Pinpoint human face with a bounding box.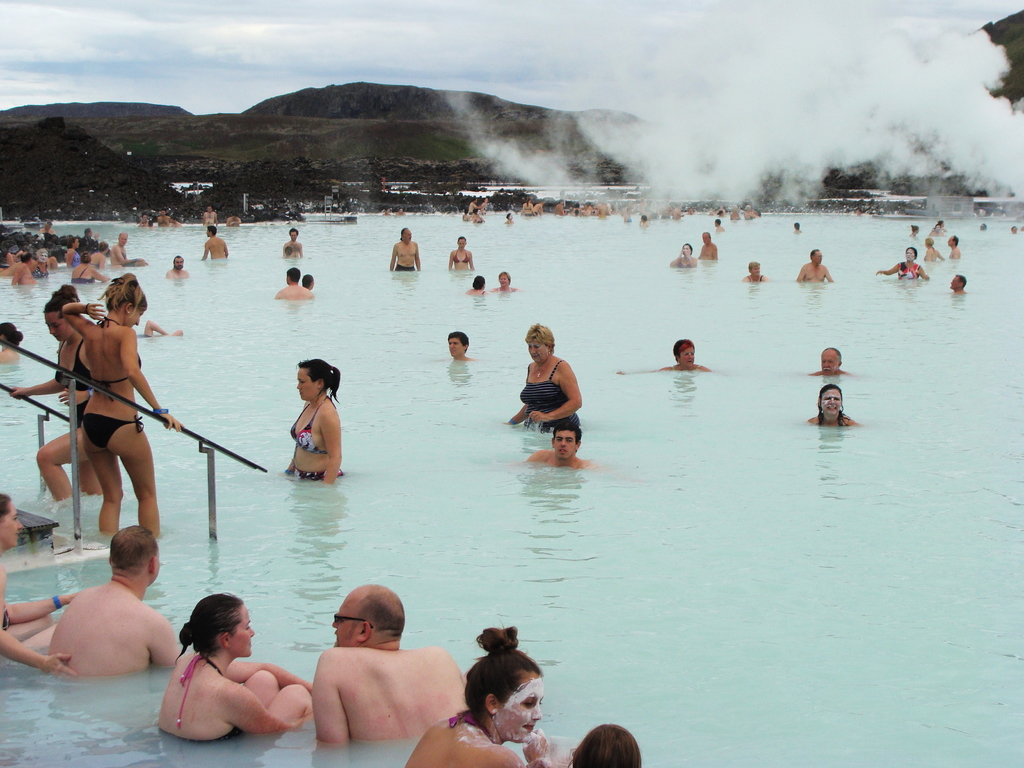
bbox=[45, 303, 70, 346].
